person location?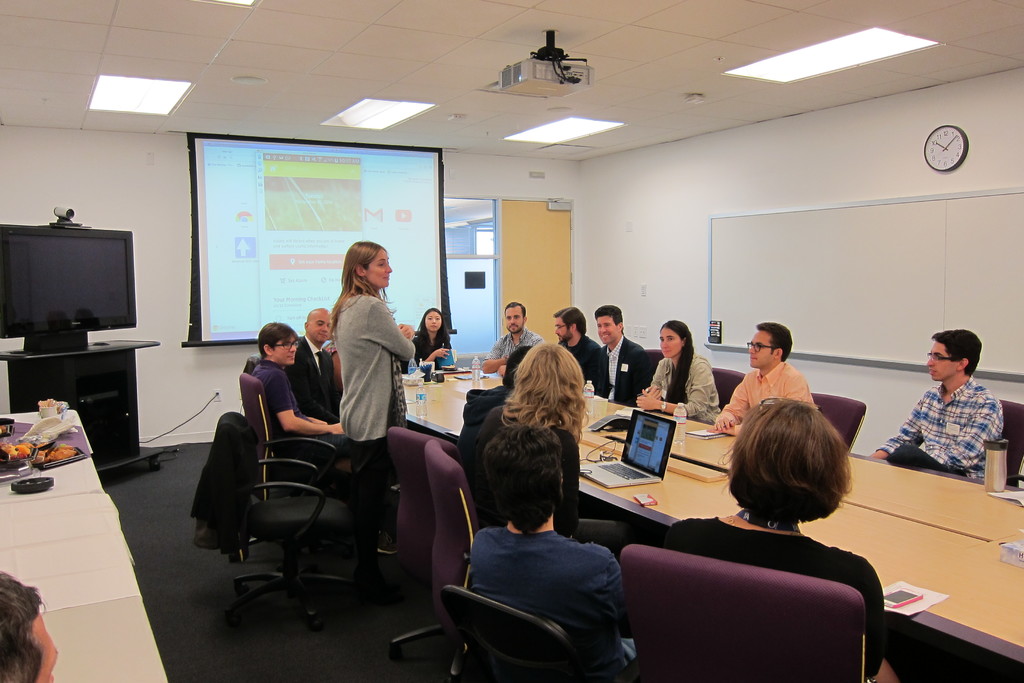
460, 422, 624, 682
